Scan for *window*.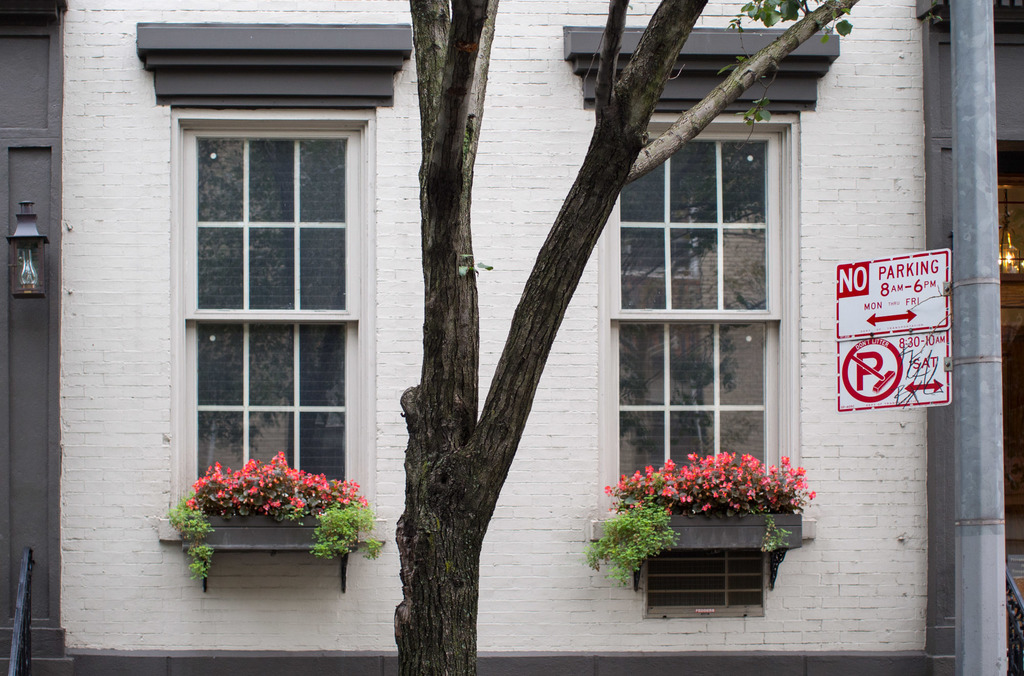
Scan result: [555, 20, 847, 590].
